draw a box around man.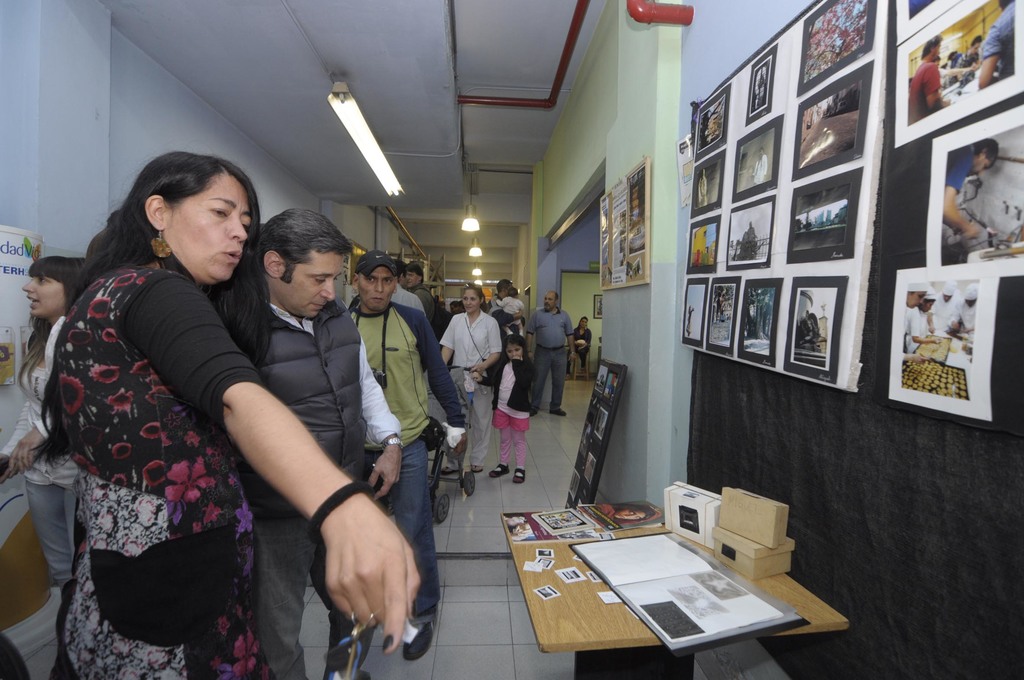
x1=521 y1=291 x2=575 y2=418.
